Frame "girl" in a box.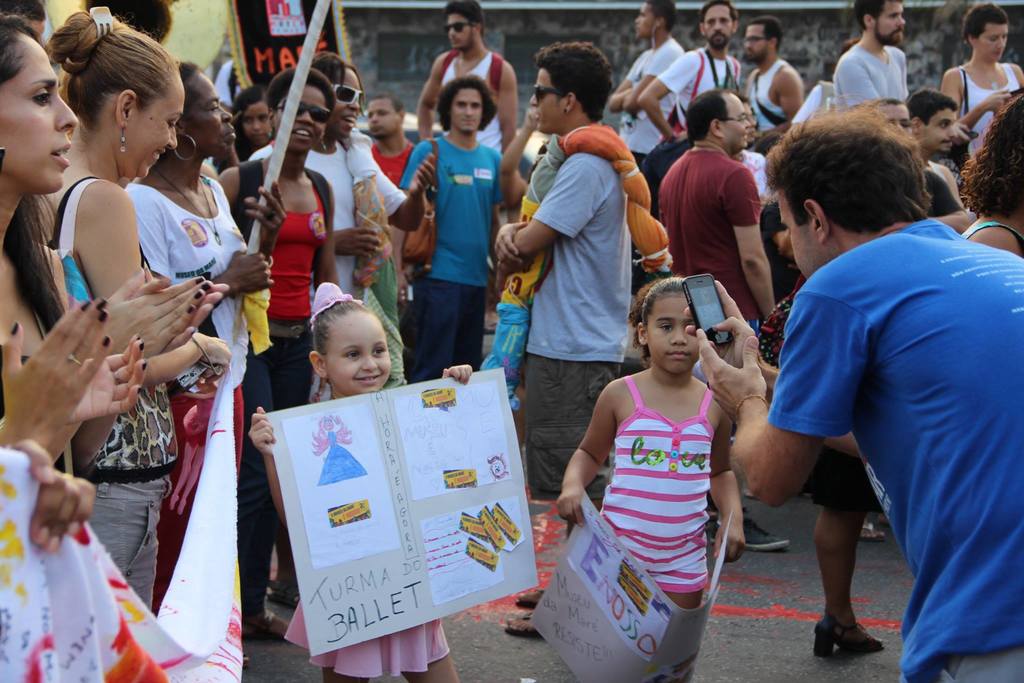
{"x1": 246, "y1": 276, "x2": 474, "y2": 682}.
